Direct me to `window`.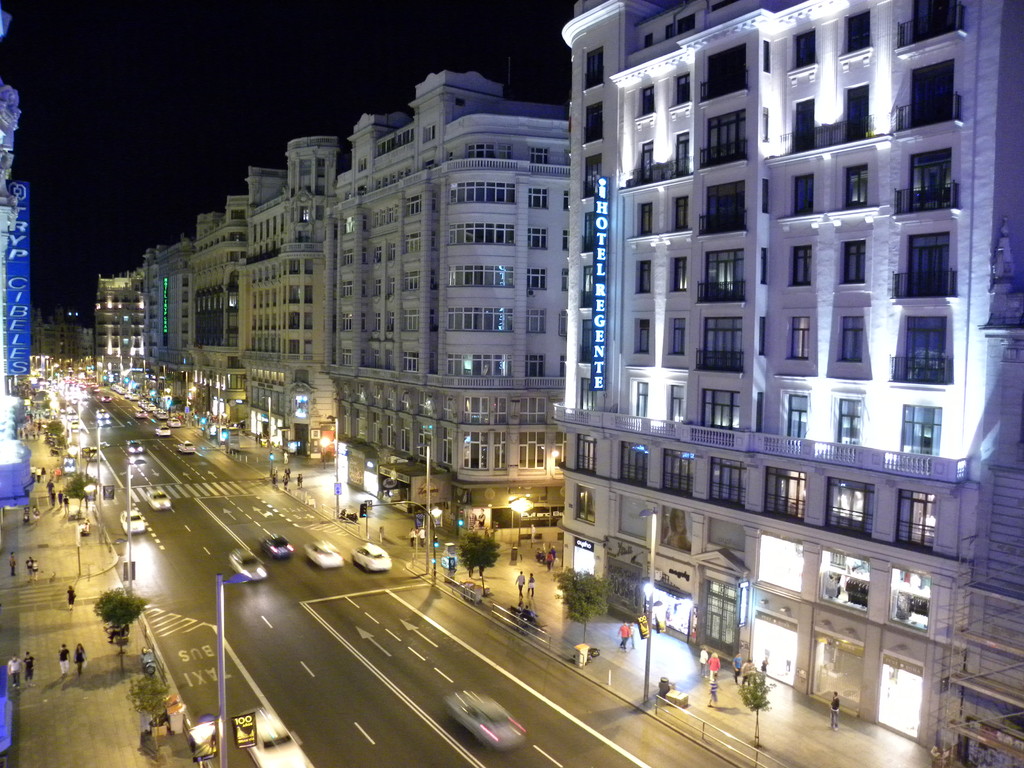
Direction: {"left": 575, "top": 484, "right": 590, "bottom": 517}.
